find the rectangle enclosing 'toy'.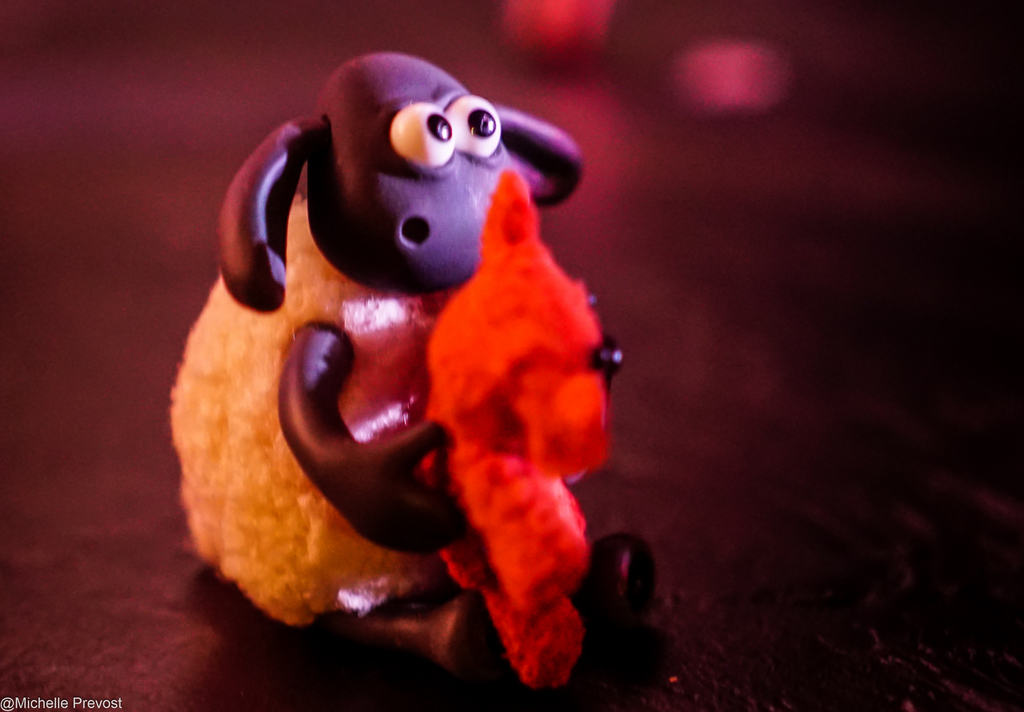
bbox=[153, 49, 683, 692].
